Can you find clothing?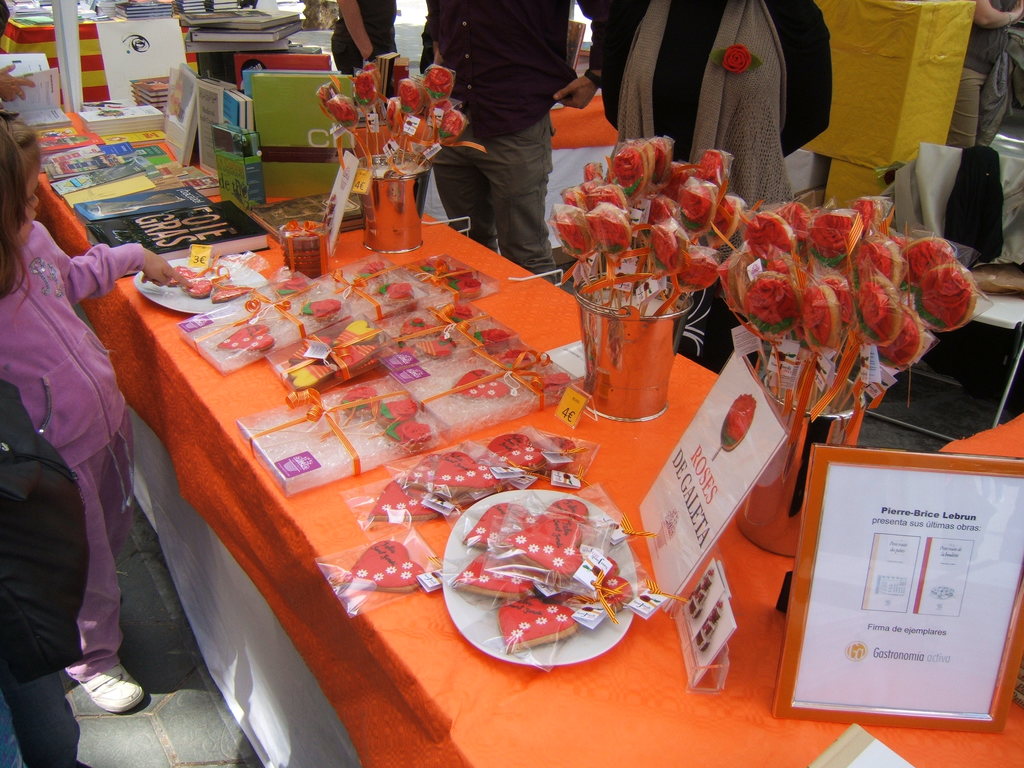
Yes, bounding box: bbox(0, 214, 140, 683).
